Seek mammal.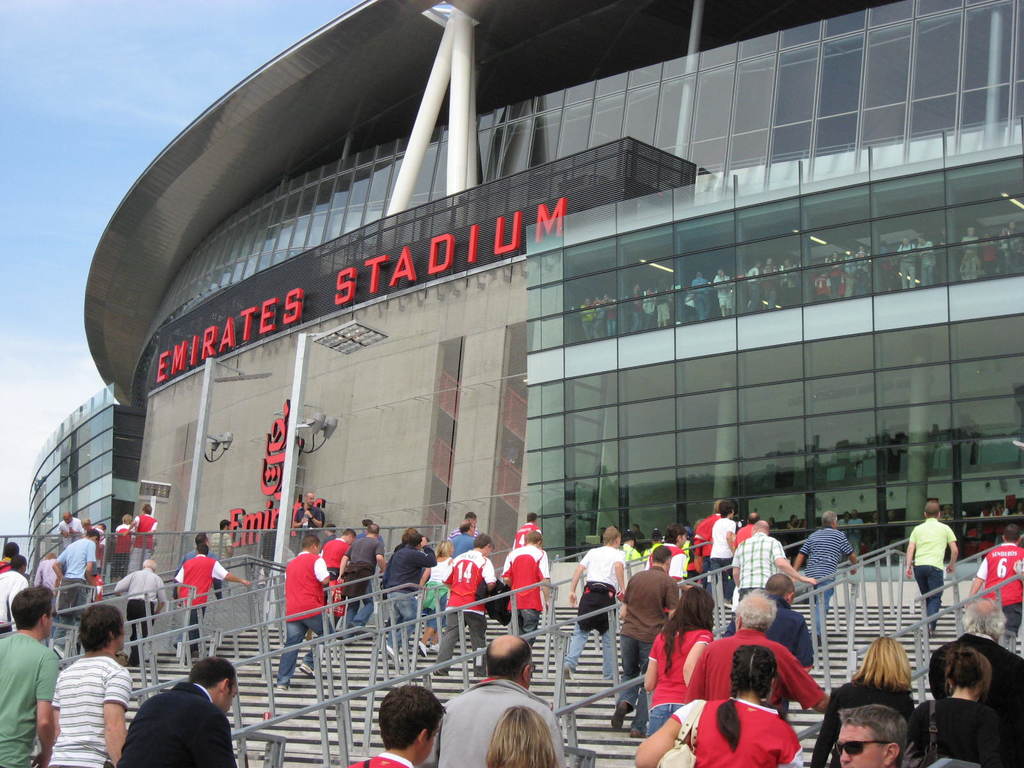
836:705:918:767.
